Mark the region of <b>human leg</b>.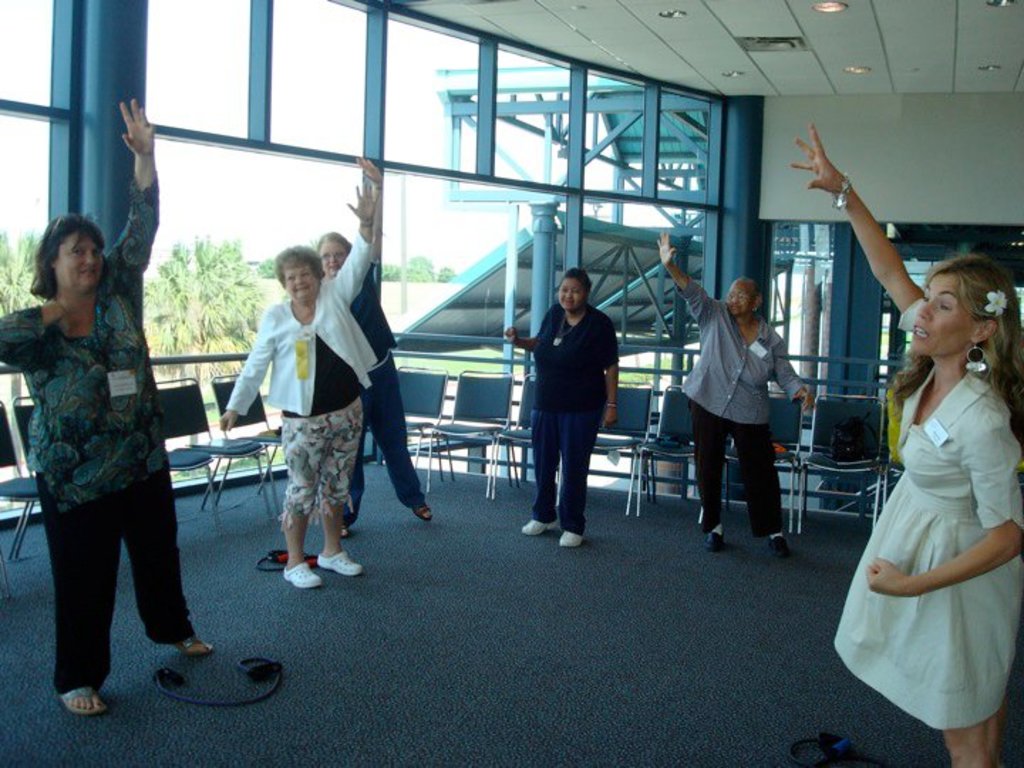
Region: x1=37 y1=465 x2=131 y2=717.
